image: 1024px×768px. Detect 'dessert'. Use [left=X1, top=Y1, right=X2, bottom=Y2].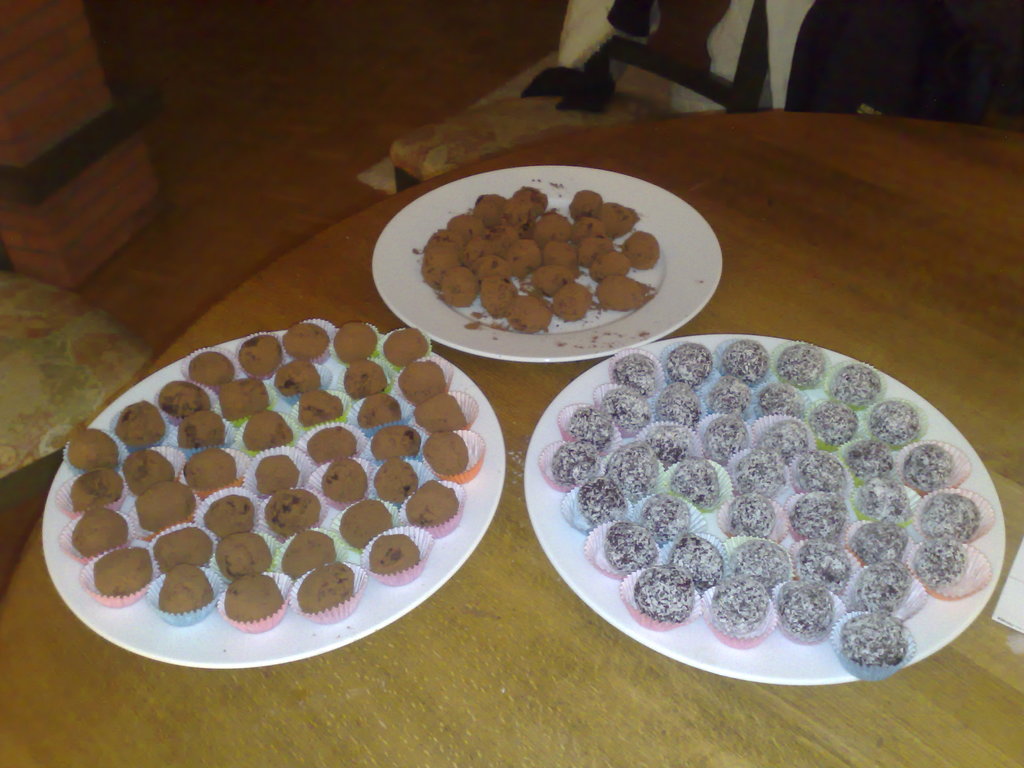
[left=270, top=490, right=317, bottom=532].
